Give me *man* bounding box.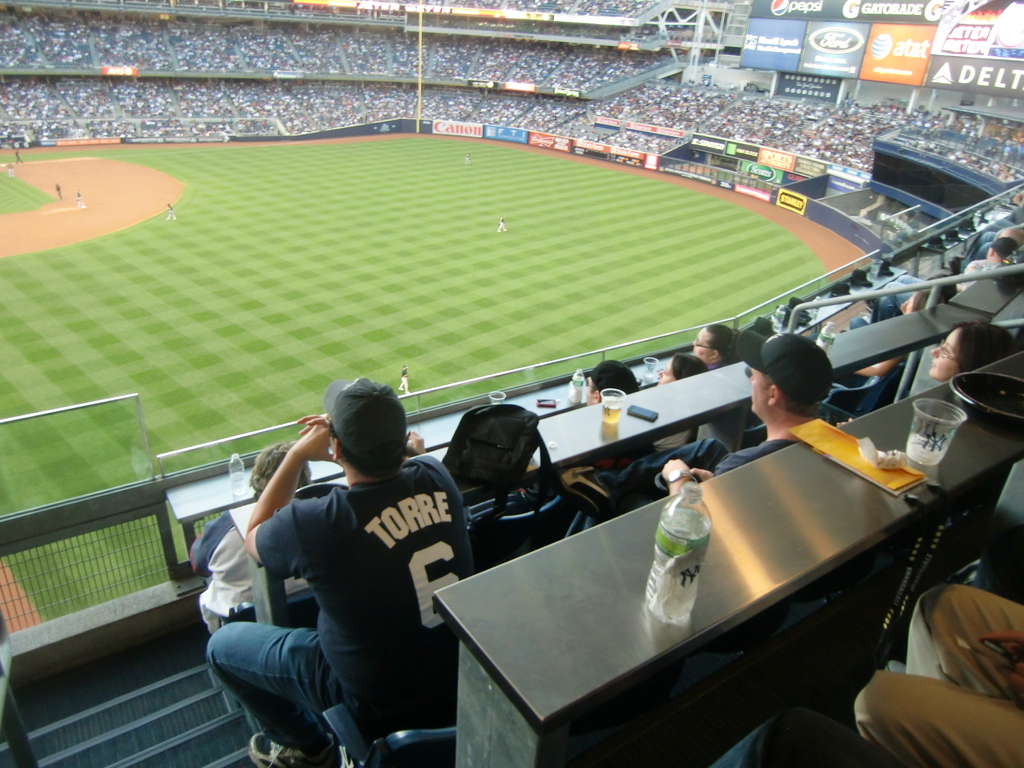
left=6, top=161, right=12, bottom=177.
